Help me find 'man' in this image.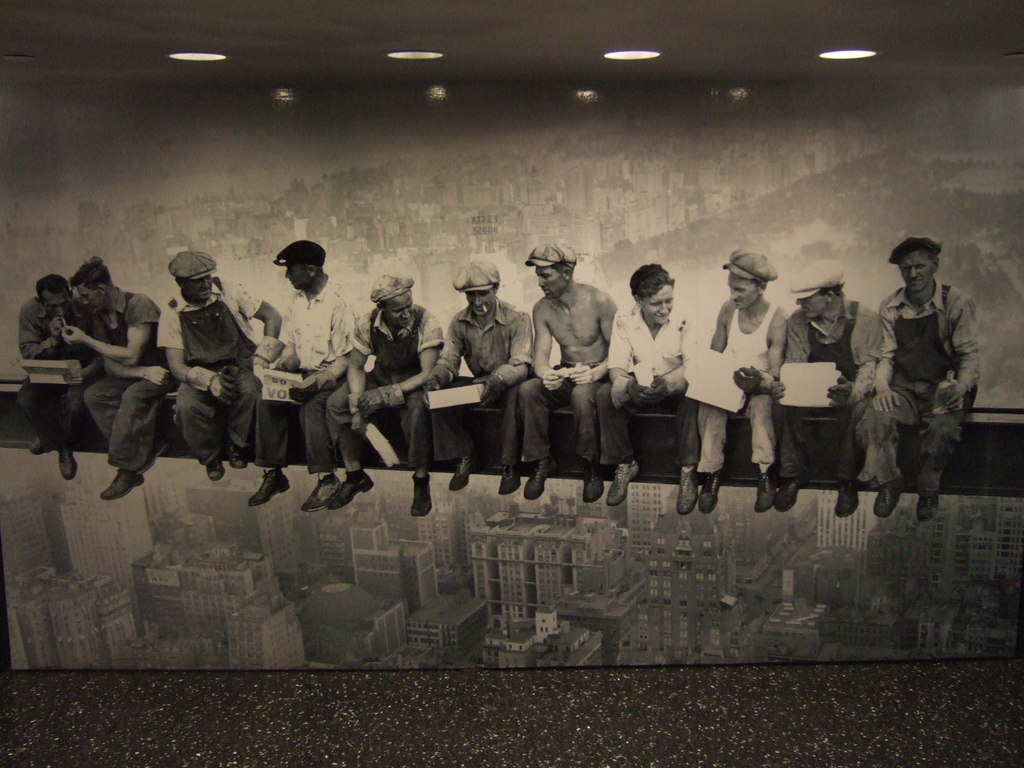
Found it: (252, 241, 354, 515).
